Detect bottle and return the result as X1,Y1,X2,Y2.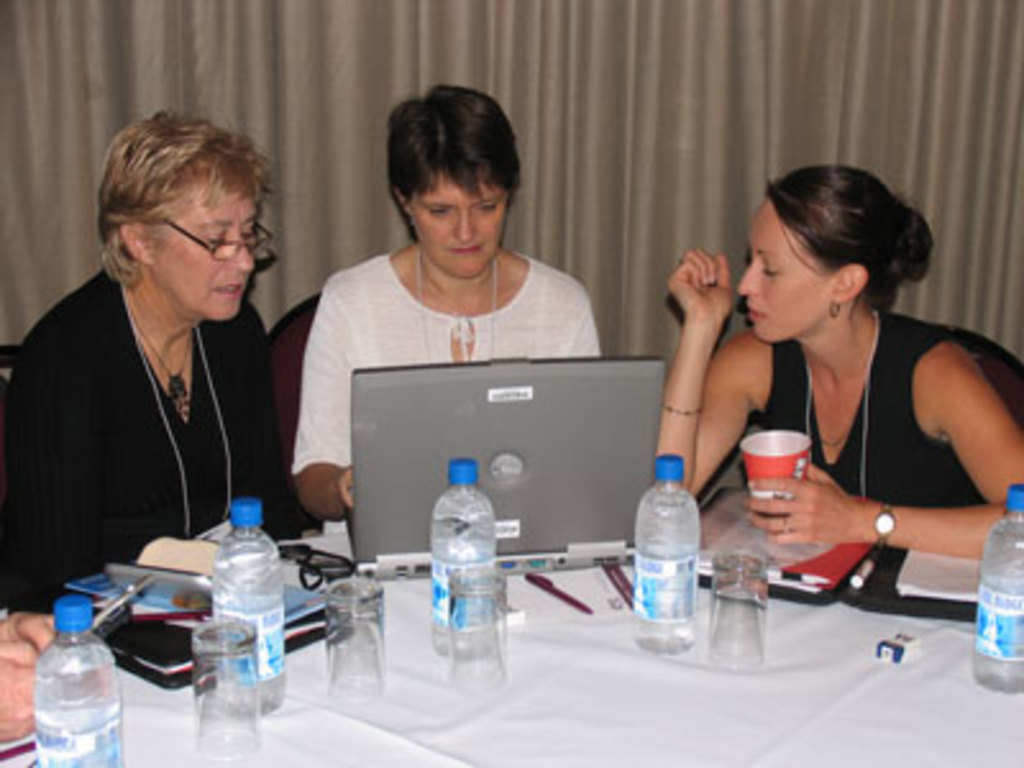
417,453,512,655.
